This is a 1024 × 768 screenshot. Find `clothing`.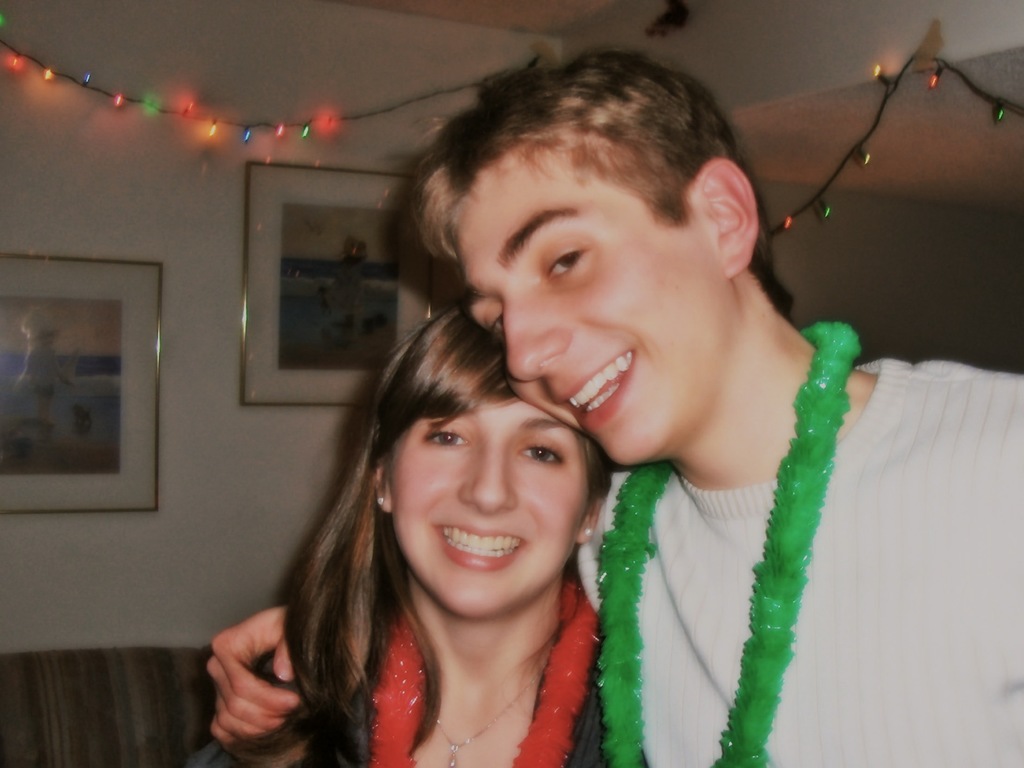
Bounding box: crop(576, 349, 1023, 767).
